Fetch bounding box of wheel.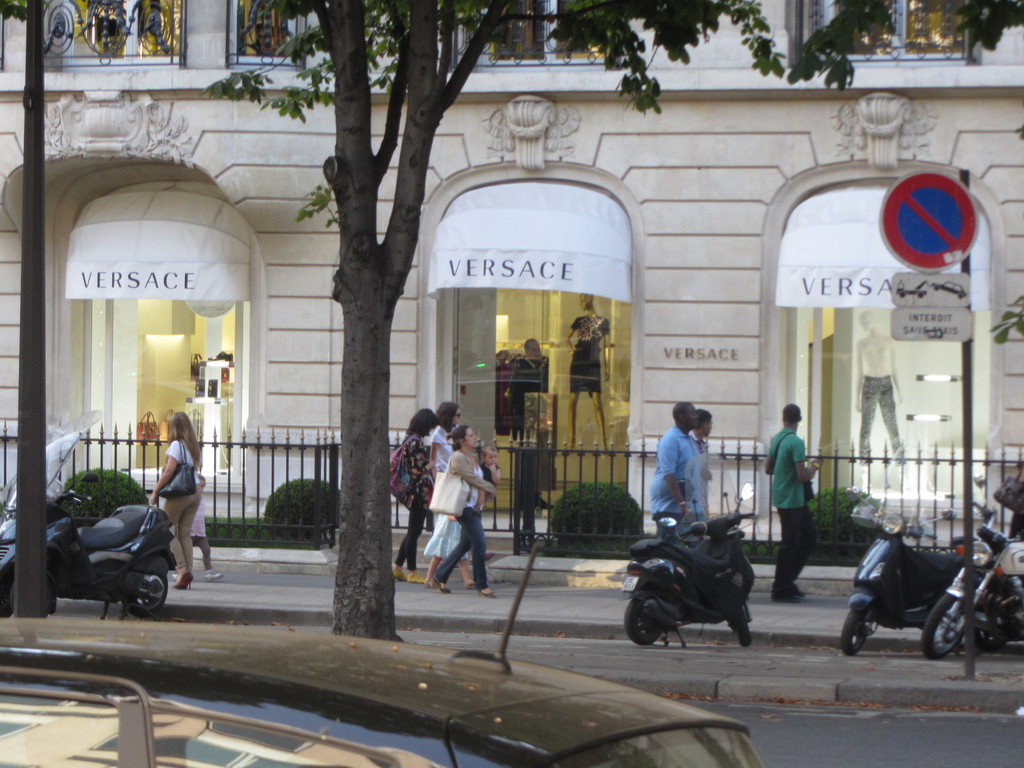
Bbox: select_region(618, 595, 662, 648).
